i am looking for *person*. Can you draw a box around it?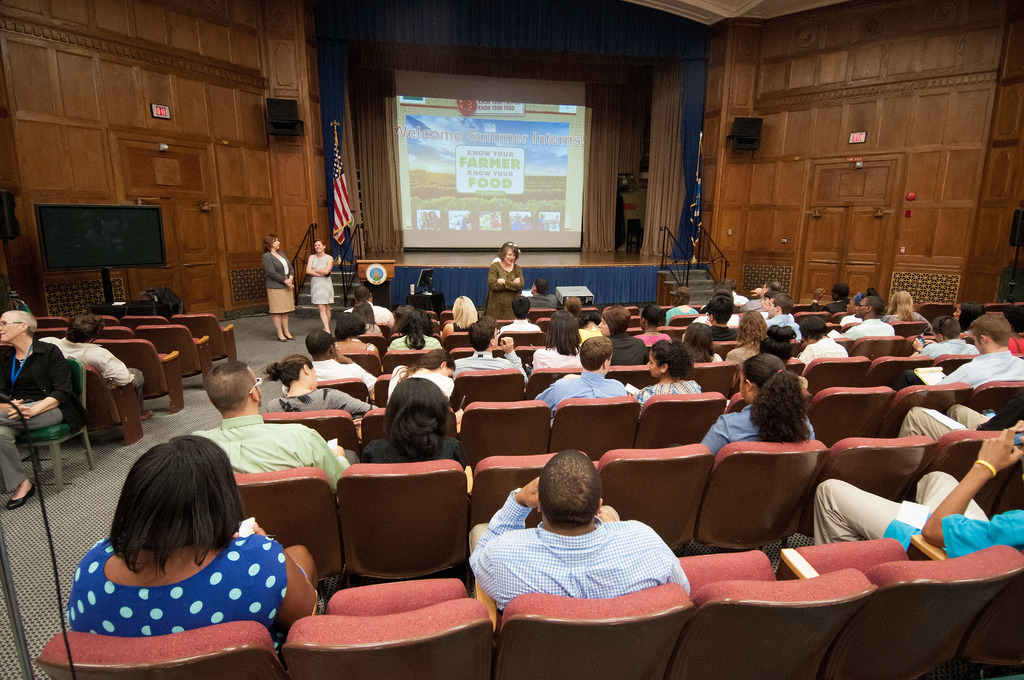
Sure, the bounding box is (left=479, top=453, right=694, bottom=631).
